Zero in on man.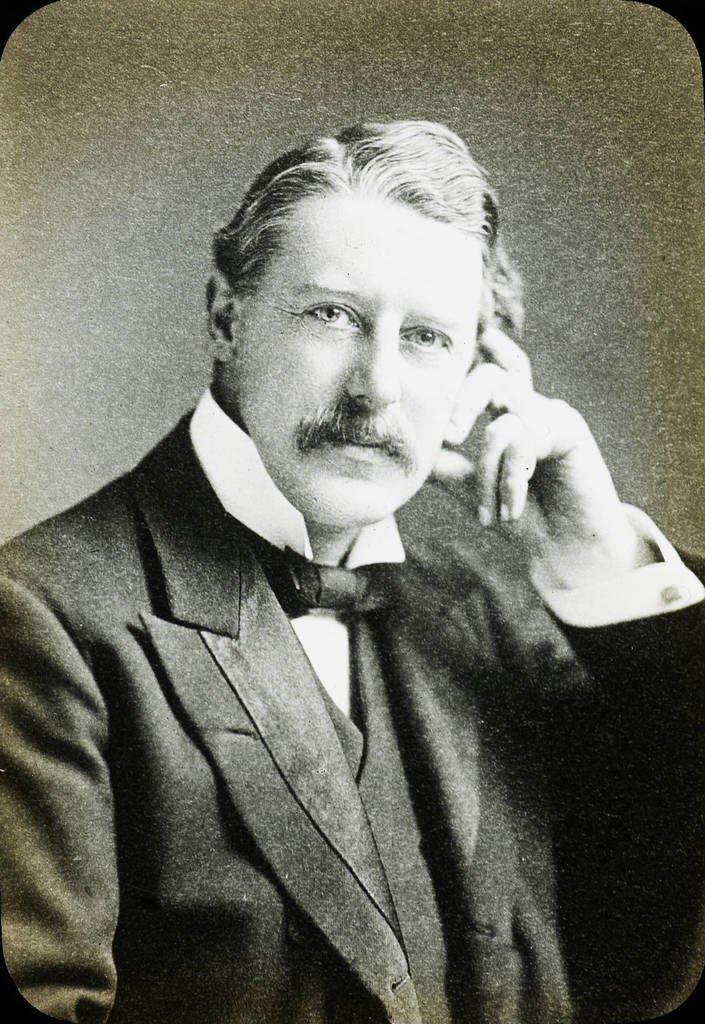
Zeroed in: (x1=5, y1=88, x2=672, y2=1020).
